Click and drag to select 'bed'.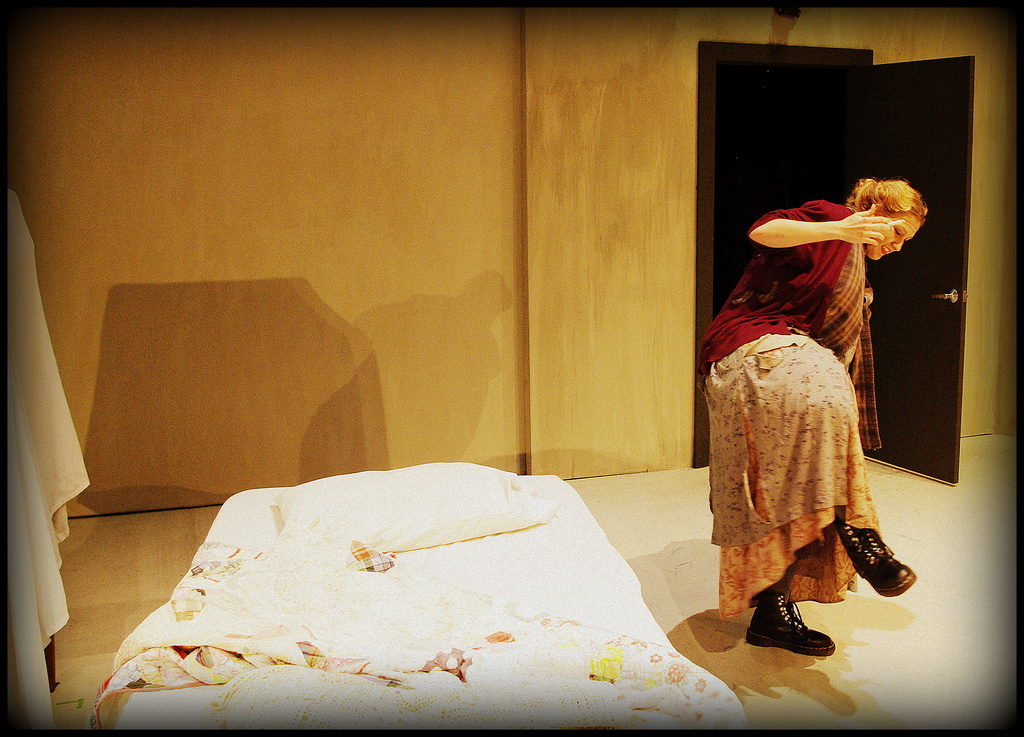
Selection: 85:462:745:736.
